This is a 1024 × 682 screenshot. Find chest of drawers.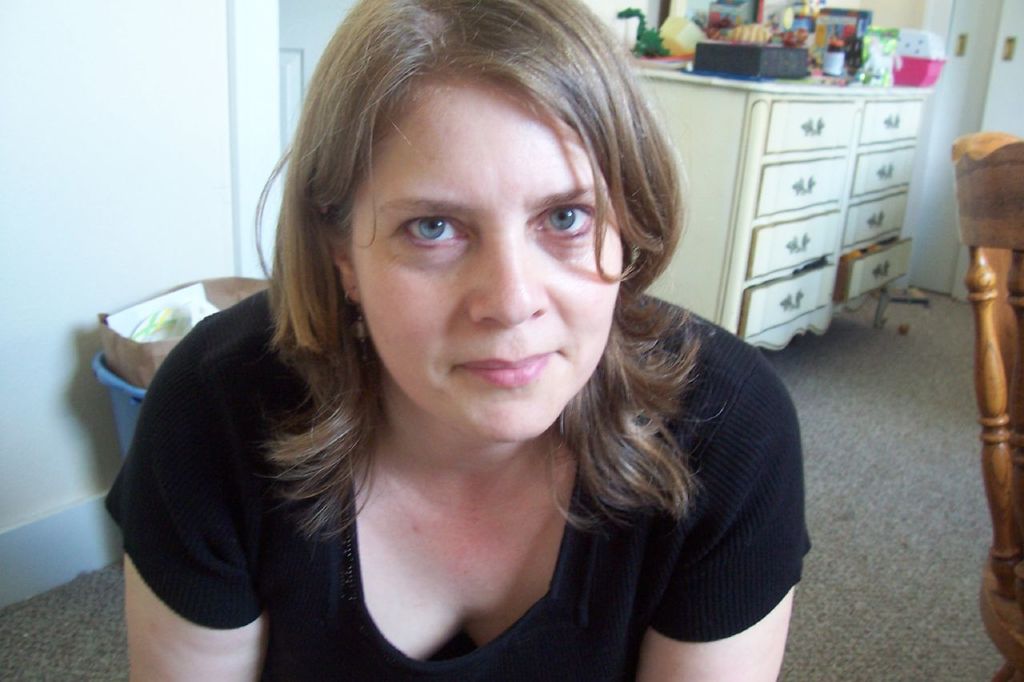
Bounding box: x1=622 y1=62 x2=932 y2=357.
